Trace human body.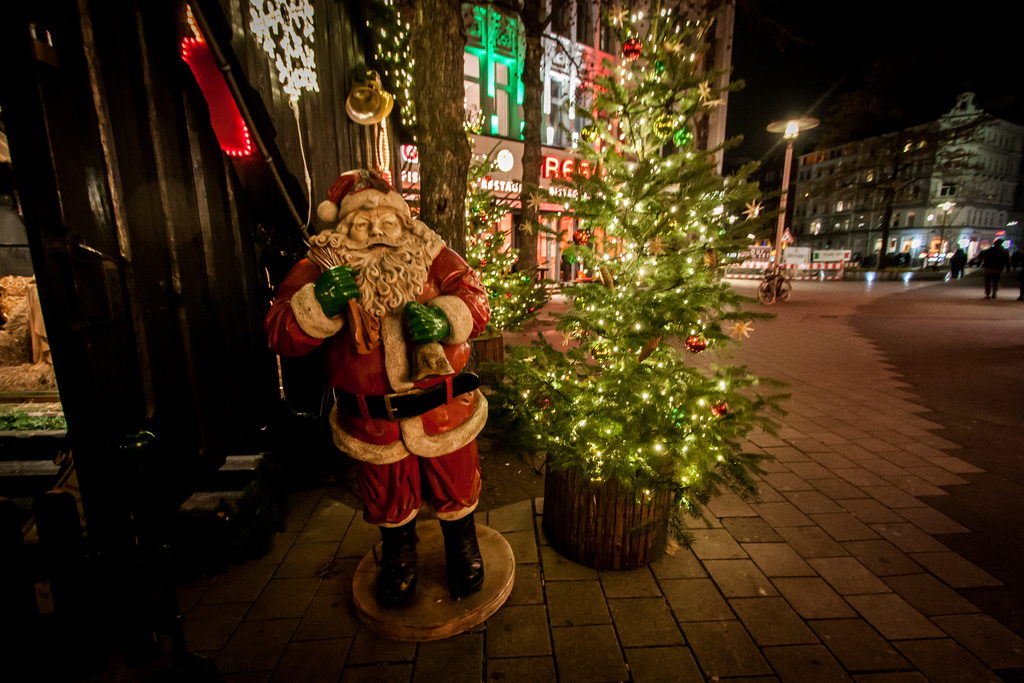
Traced to region(977, 238, 1010, 299).
